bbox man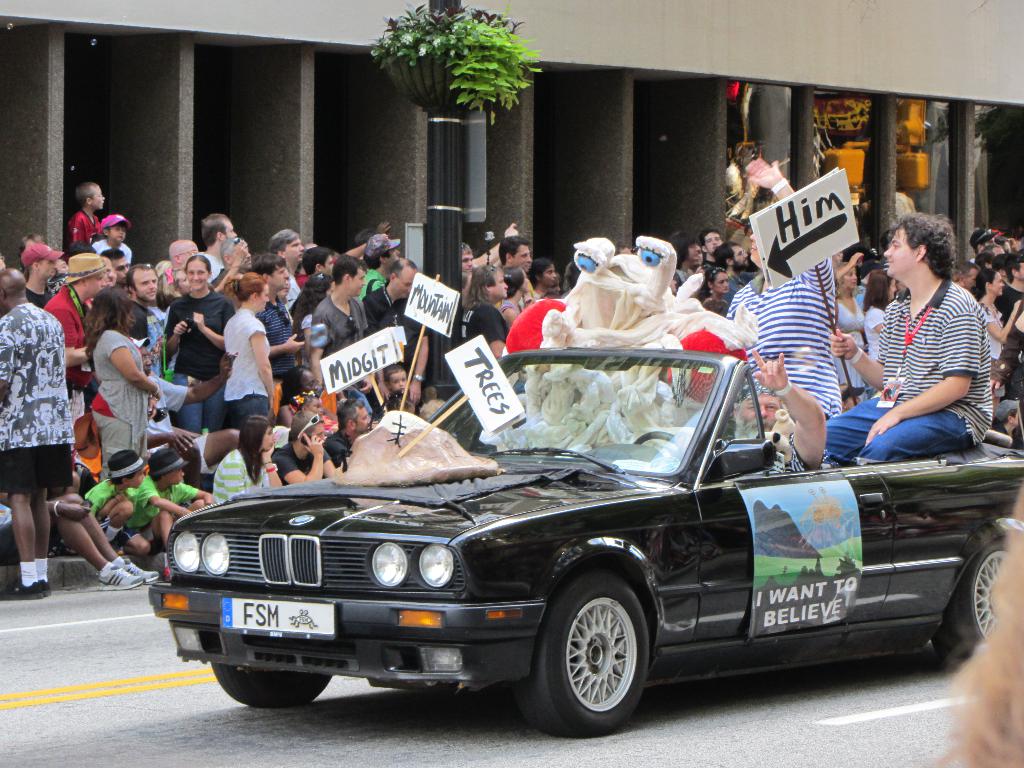
{"x1": 252, "y1": 252, "x2": 307, "y2": 397}
